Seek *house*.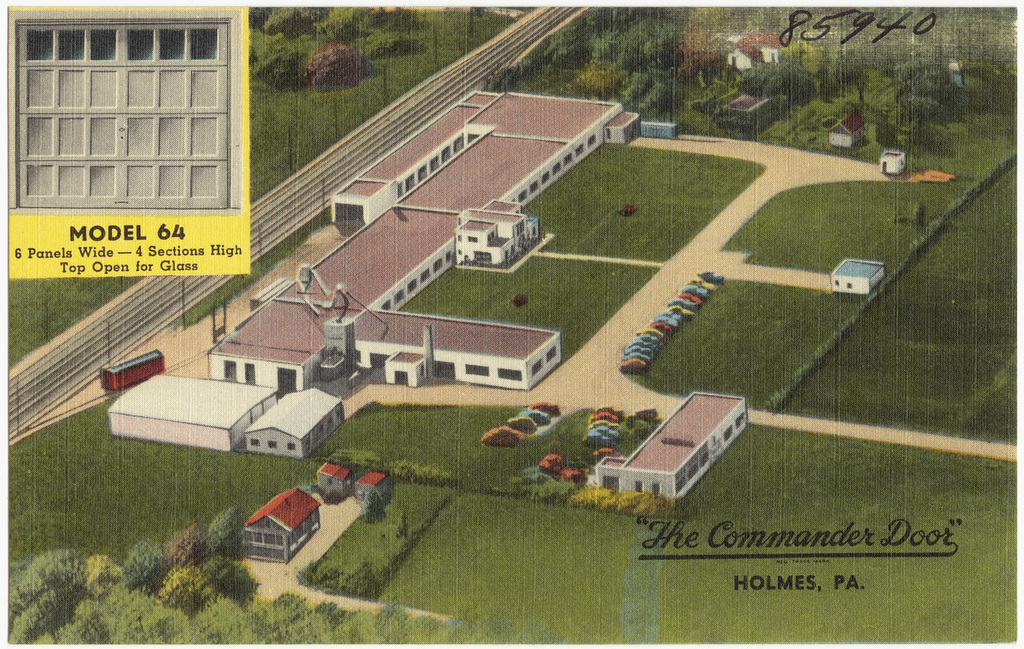
[x1=819, y1=100, x2=862, y2=158].
